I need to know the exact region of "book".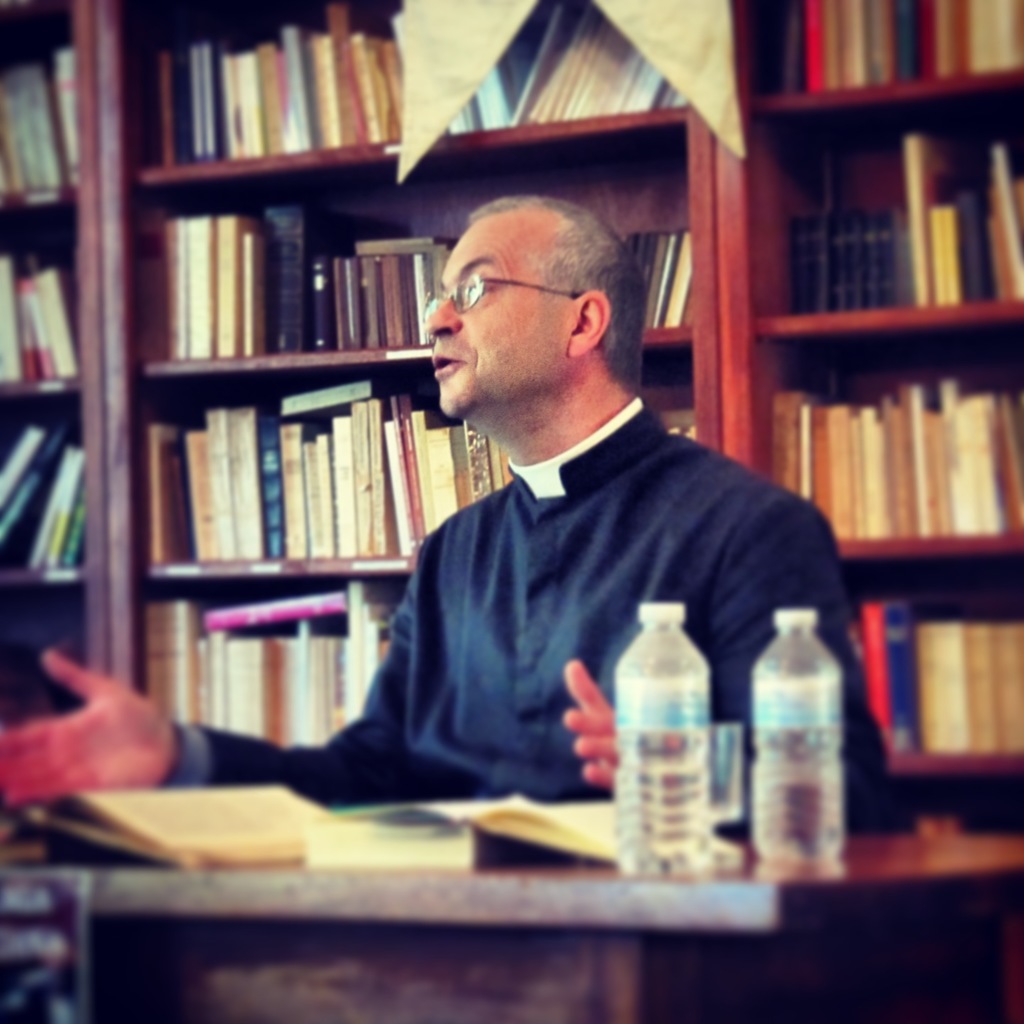
Region: select_region(936, 376, 999, 530).
